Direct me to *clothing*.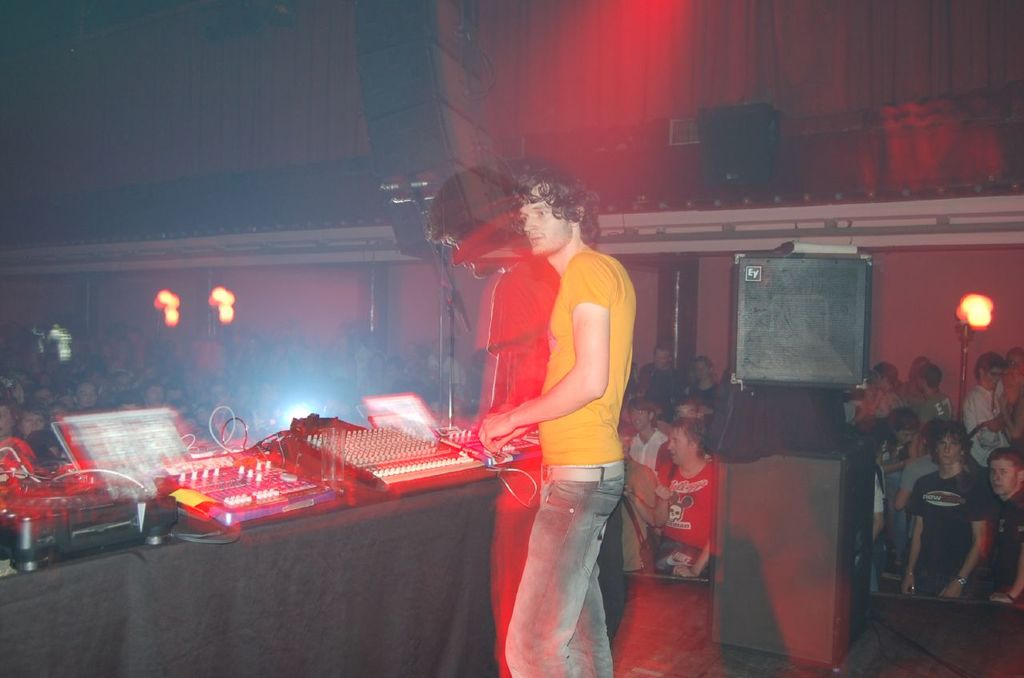
Direction: box=[959, 386, 1014, 464].
